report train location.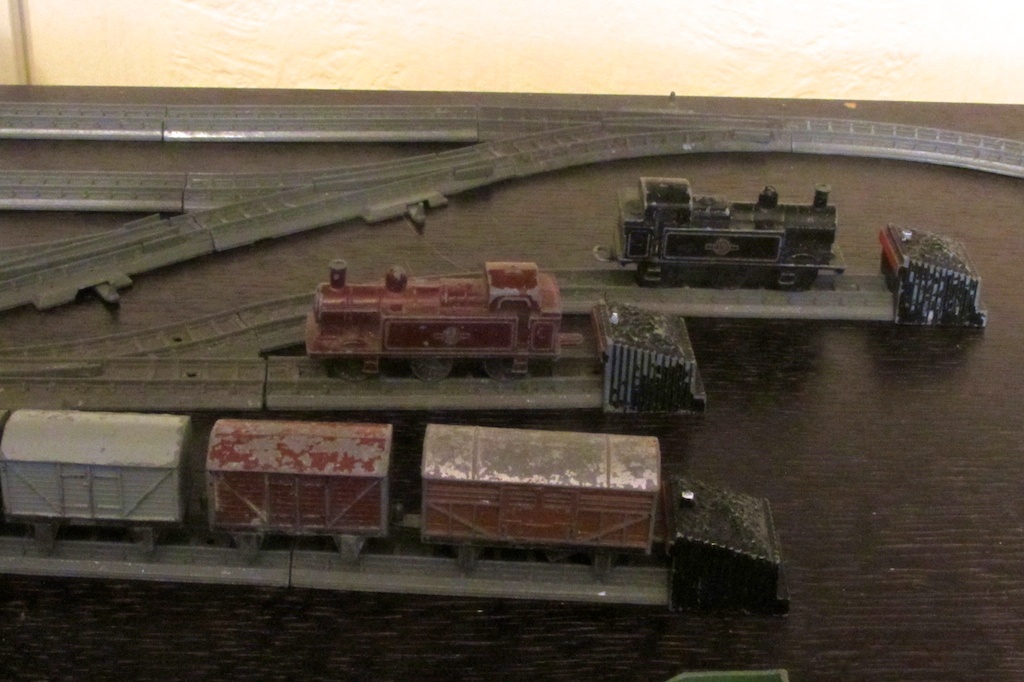
Report: [0, 411, 663, 583].
